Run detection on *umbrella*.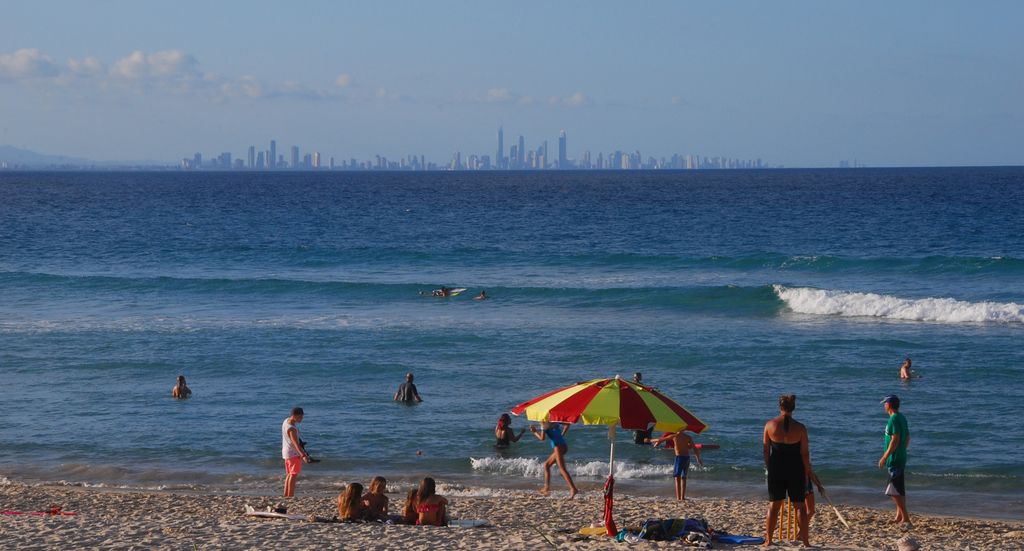
Result: crop(512, 376, 712, 538).
